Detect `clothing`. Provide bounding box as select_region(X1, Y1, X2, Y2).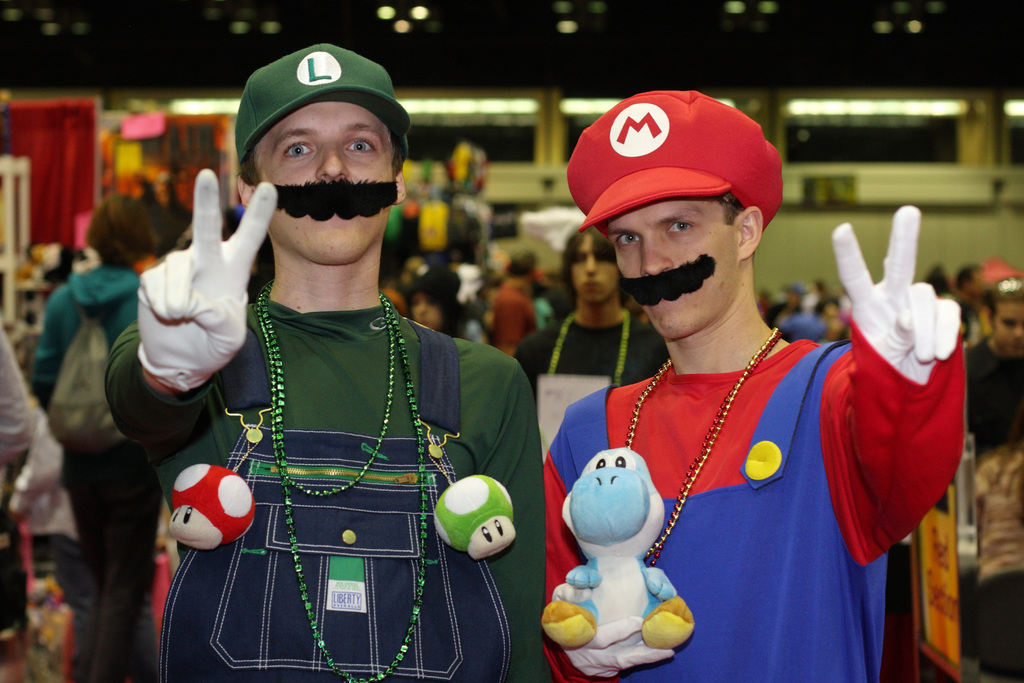
select_region(477, 284, 531, 361).
